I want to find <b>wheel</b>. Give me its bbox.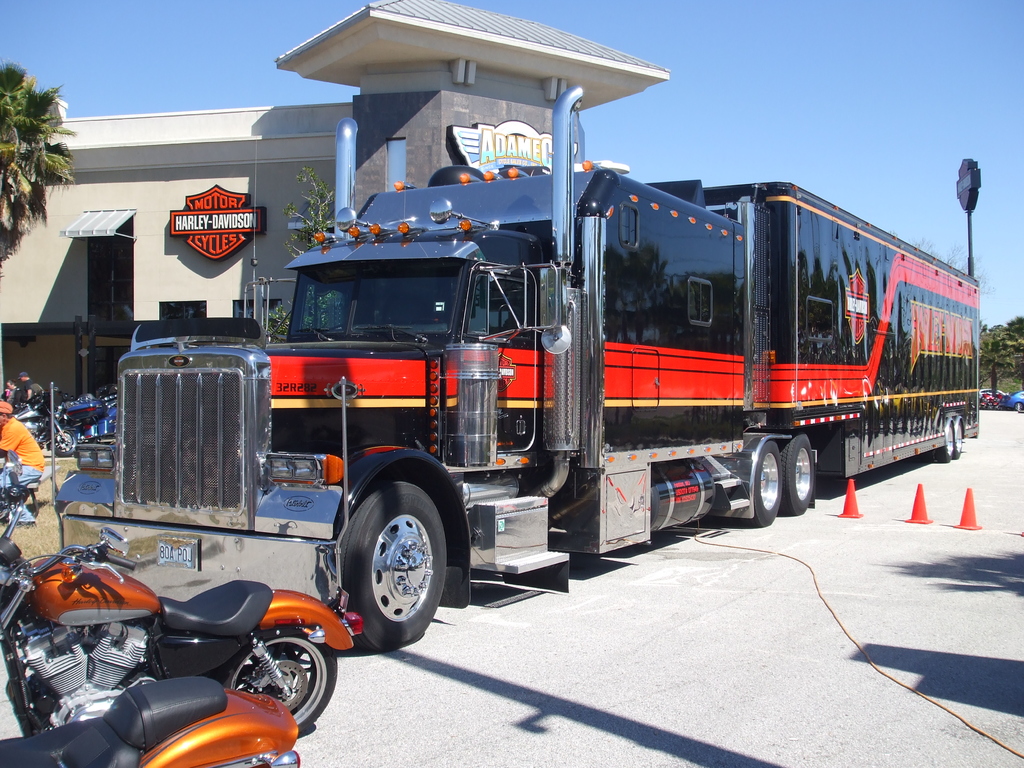
crop(55, 427, 76, 456).
